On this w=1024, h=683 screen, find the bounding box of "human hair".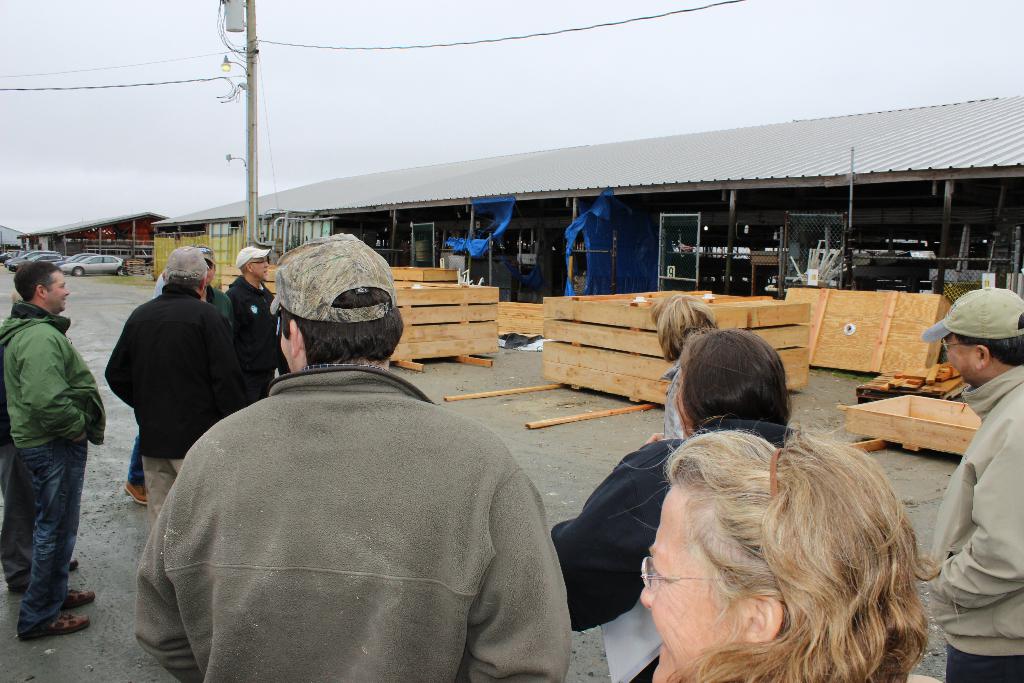
Bounding box: (x1=12, y1=261, x2=63, y2=301).
